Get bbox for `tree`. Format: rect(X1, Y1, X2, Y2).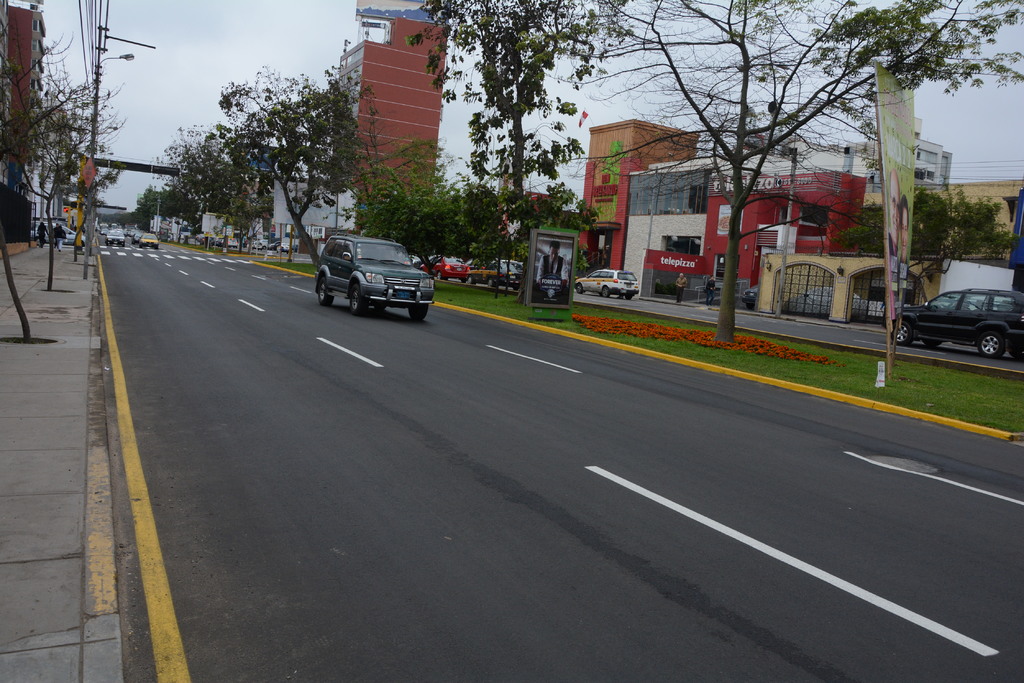
rect(4, 36, 77, 349).
